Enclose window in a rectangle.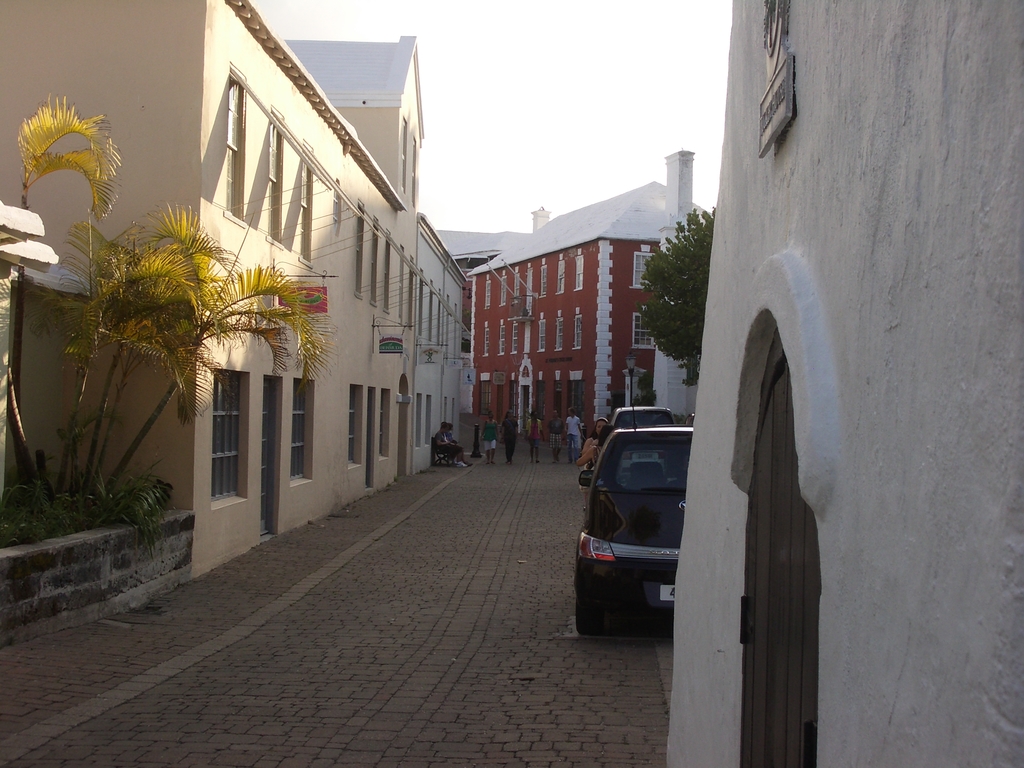
{"left": 511, "top": 321, "right": 518, "bottom": 353}.
